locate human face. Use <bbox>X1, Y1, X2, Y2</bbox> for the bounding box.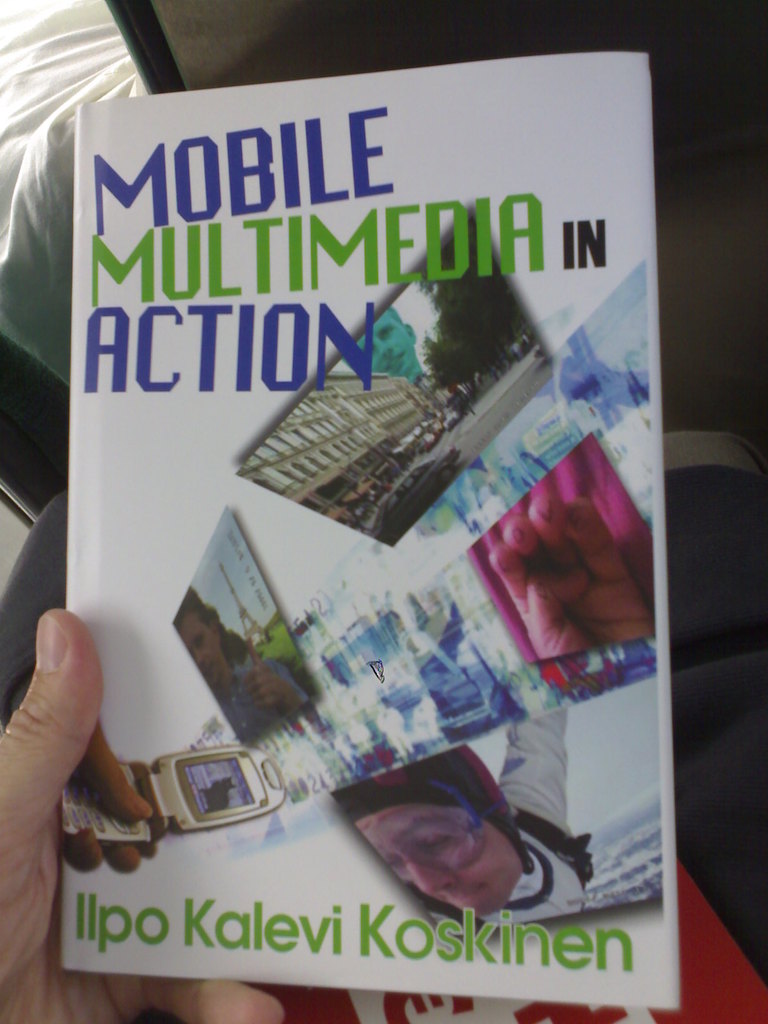
<bbox>360, 806, 518, 921</bbox>.
